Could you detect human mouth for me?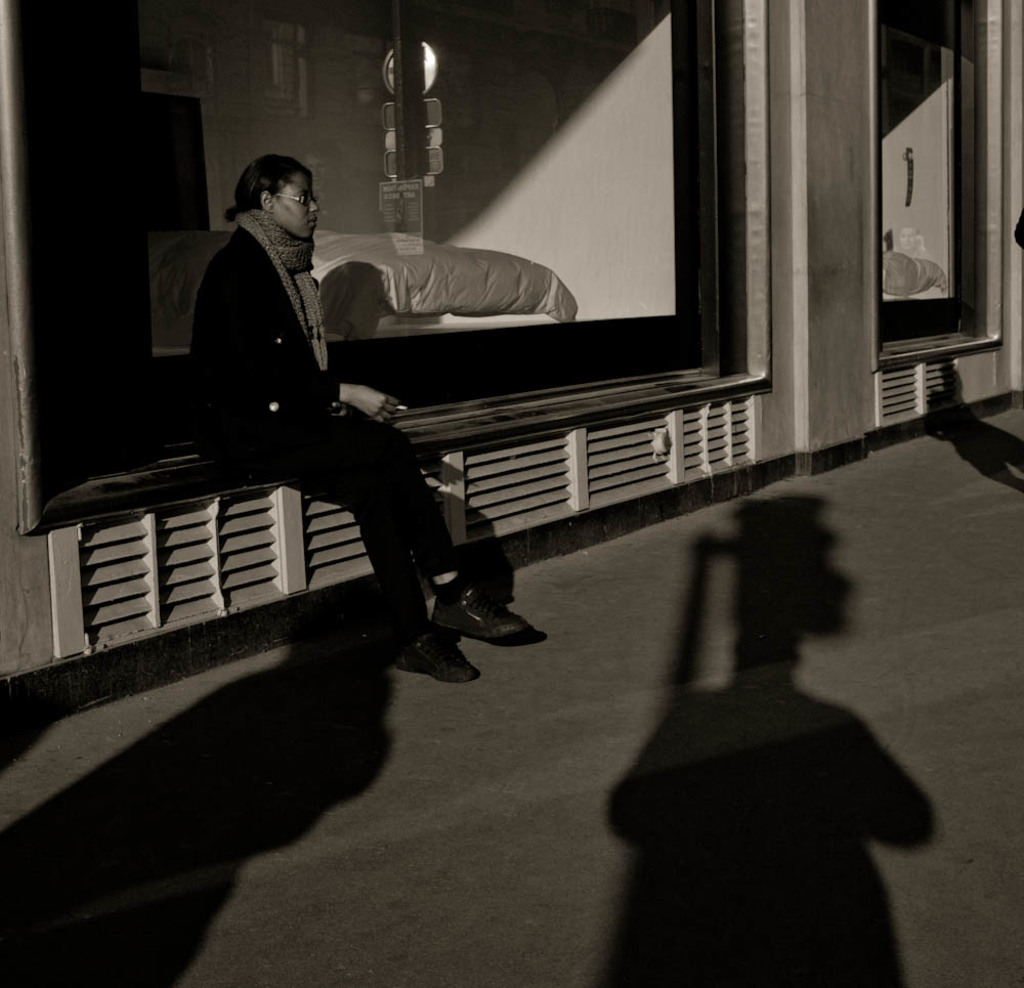
Detection result: rect(308, 216, 318, 226).
